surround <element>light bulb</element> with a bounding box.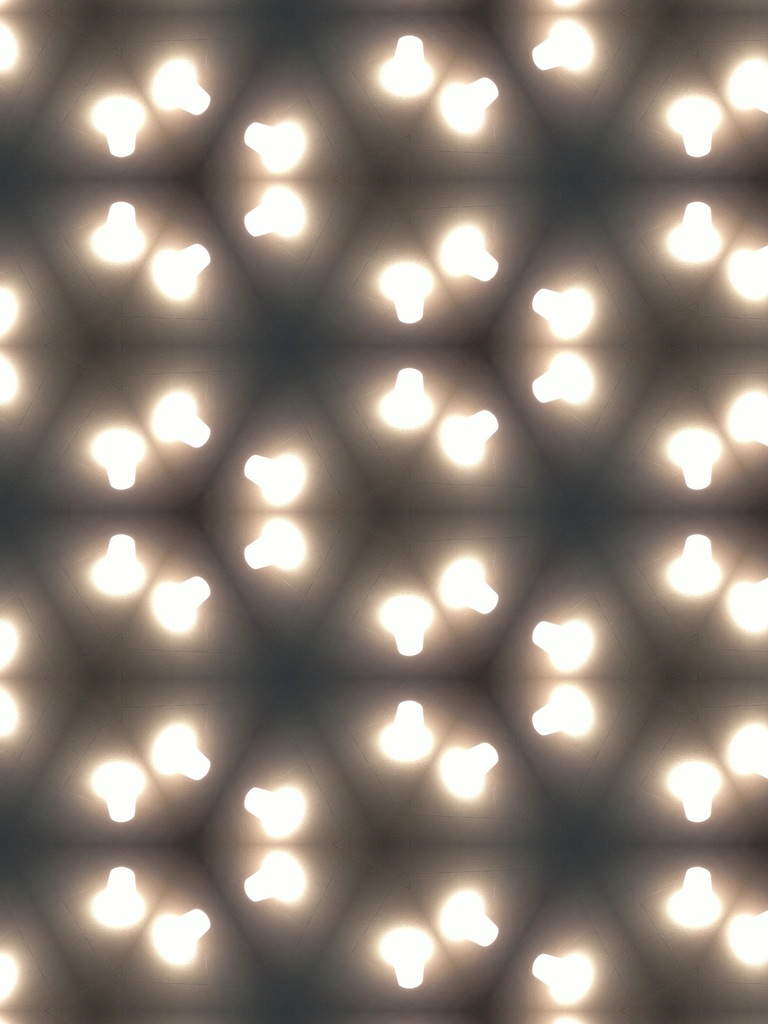
select_region(373, 587, 436, 658).
